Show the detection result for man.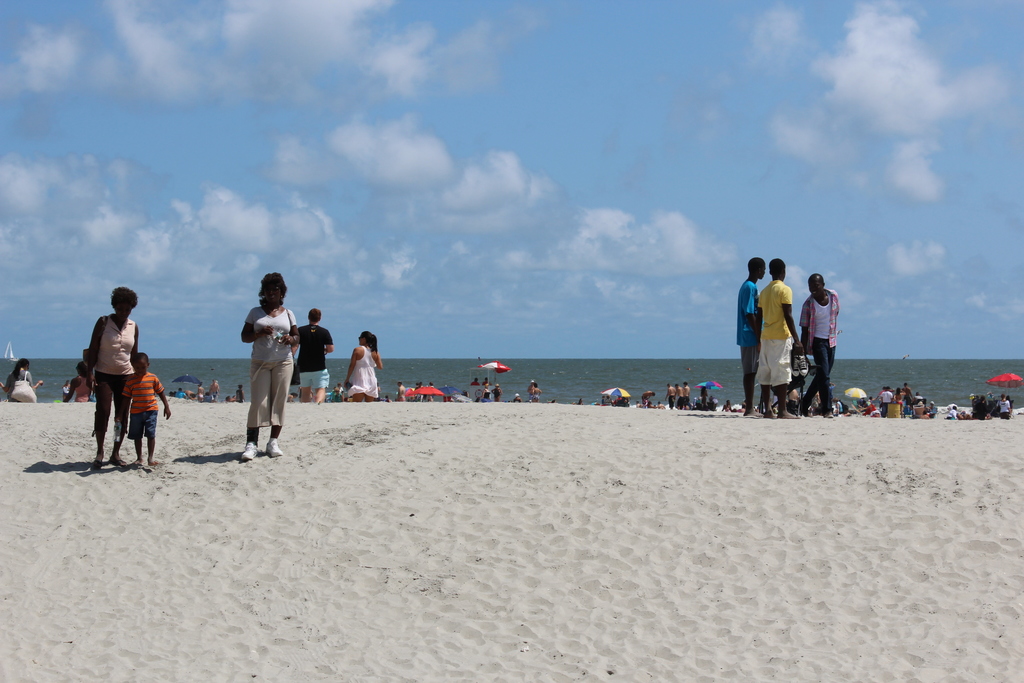
pyautogui.locateOnScreen(729, 253, 761, 421).
